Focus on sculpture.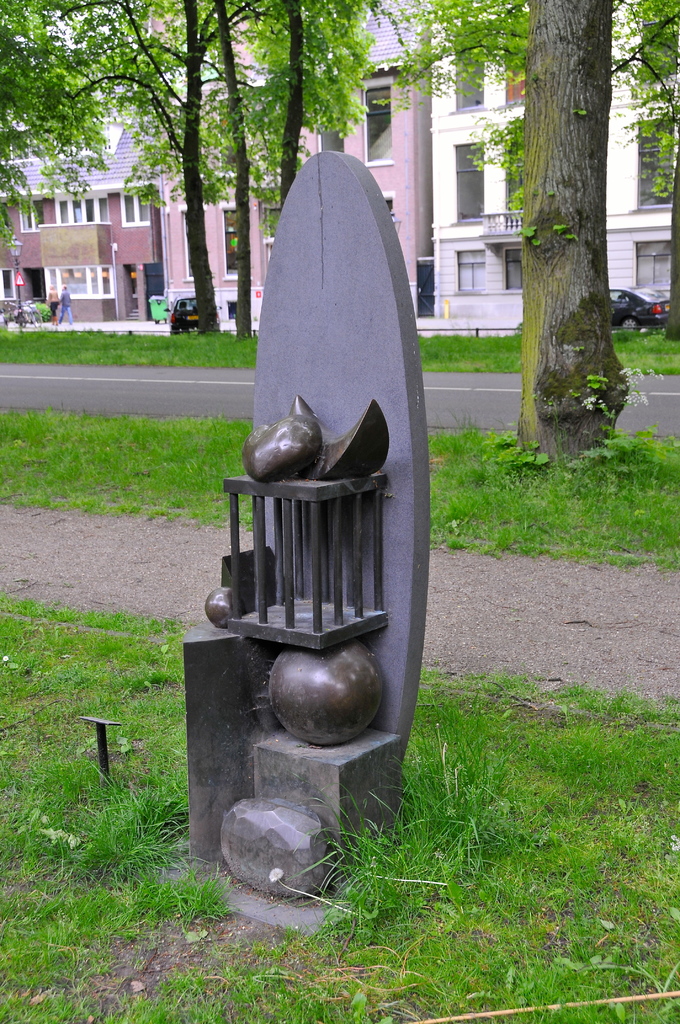
Focused at [x1=201, y1=269, x2=390, y2=888].
